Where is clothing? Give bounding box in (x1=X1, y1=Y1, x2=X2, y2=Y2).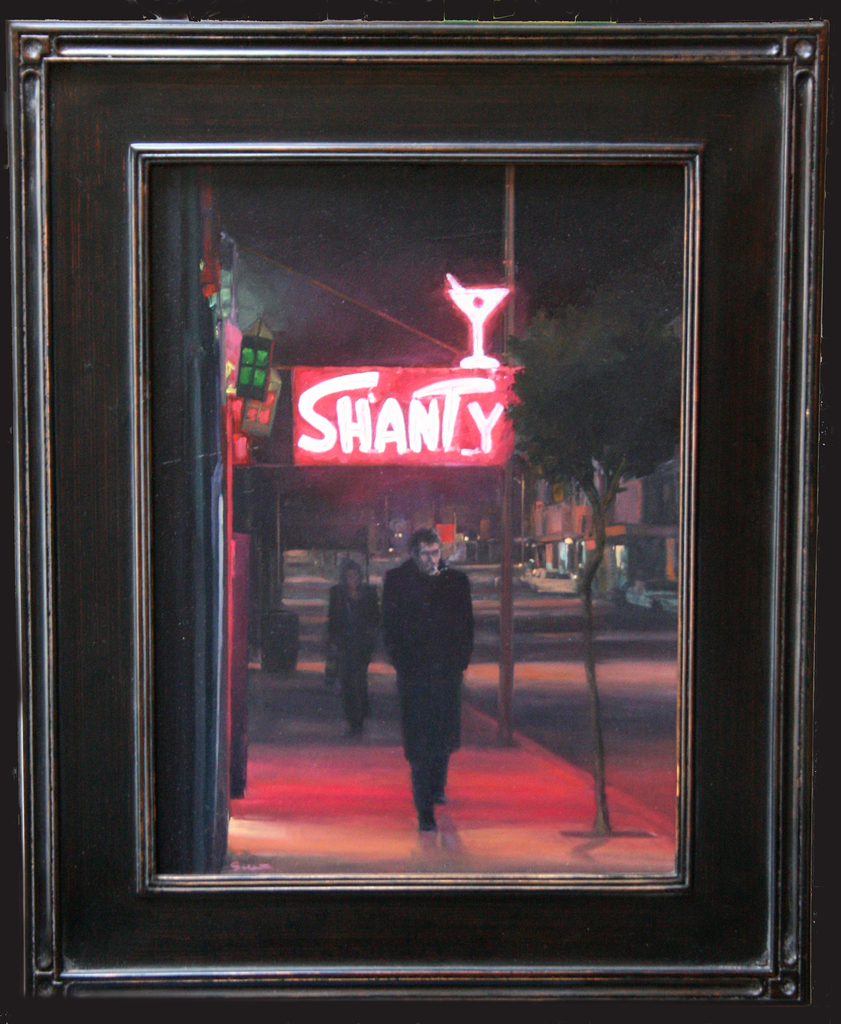
(x1=329, y1=579, x2=380, y2=729).
